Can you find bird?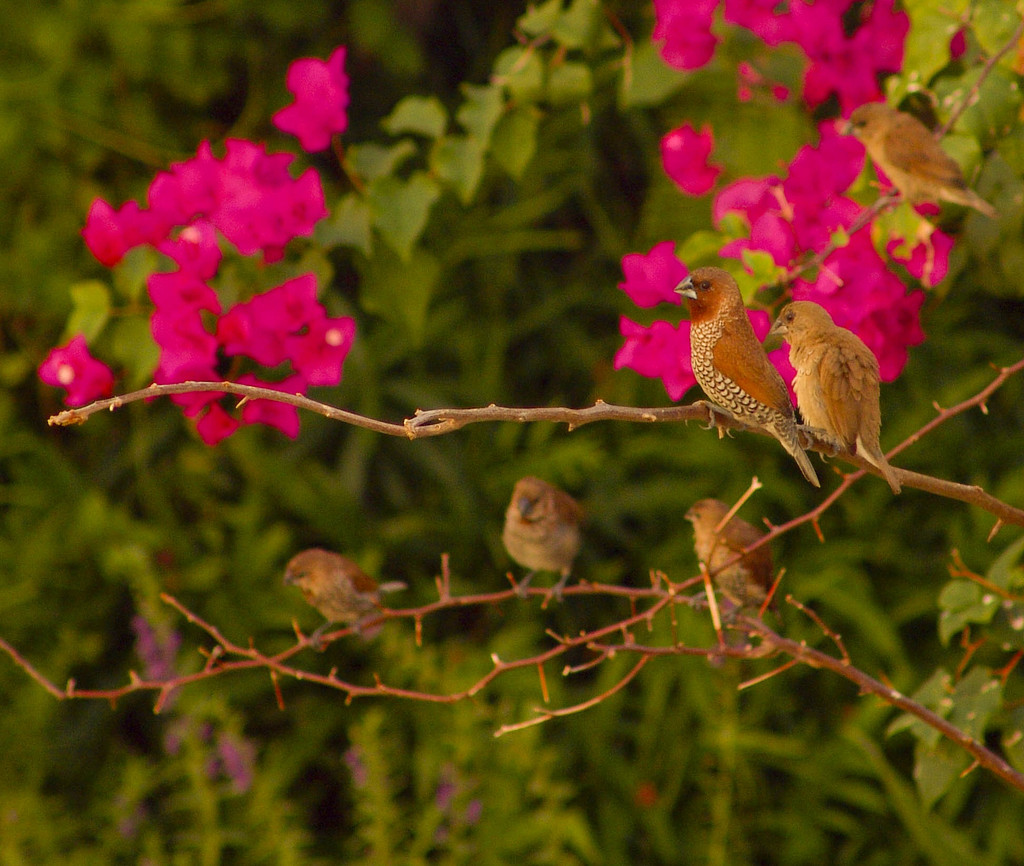
Yes, bounding box: {"left": 691, "top": 495, "right": 783, "bottom": 632}.
